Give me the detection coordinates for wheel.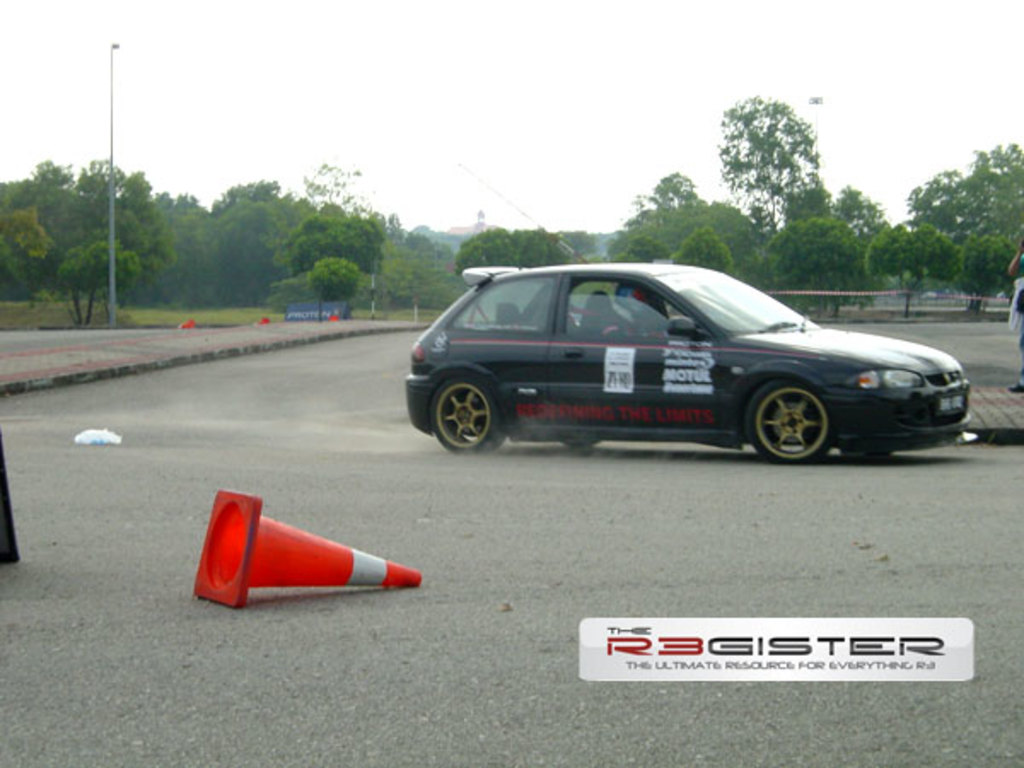
(left=432, top=379, right=500, bottom=452).
